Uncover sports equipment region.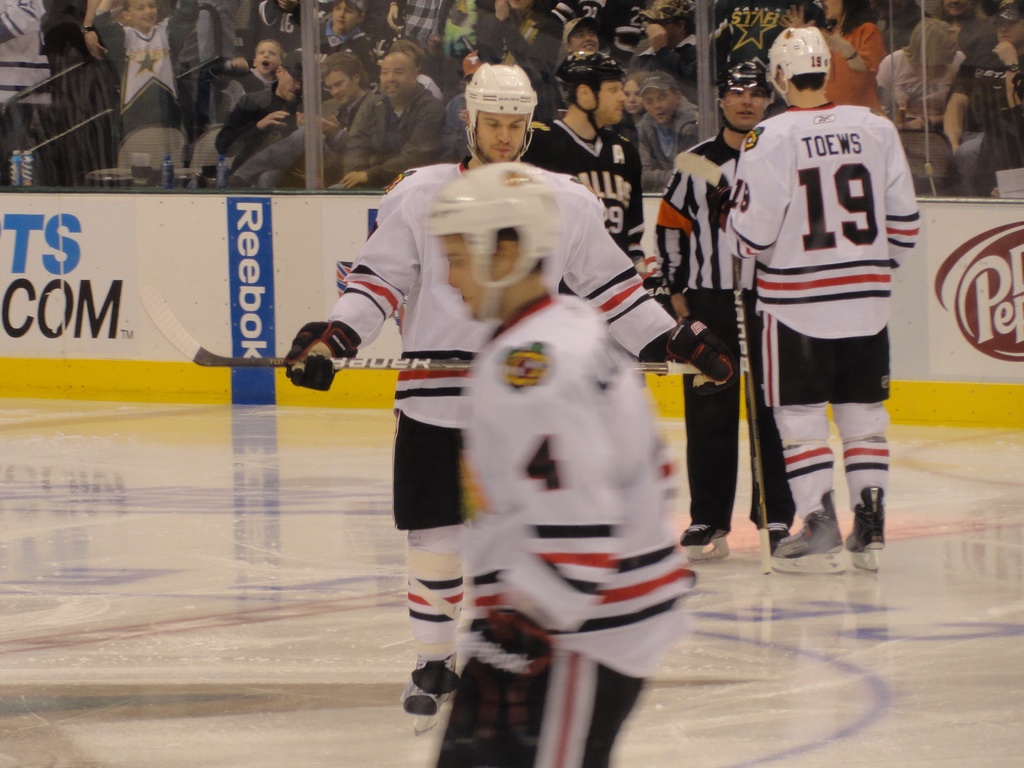
Uncovered: (left=846, top=491, right=888, bottom=572).
